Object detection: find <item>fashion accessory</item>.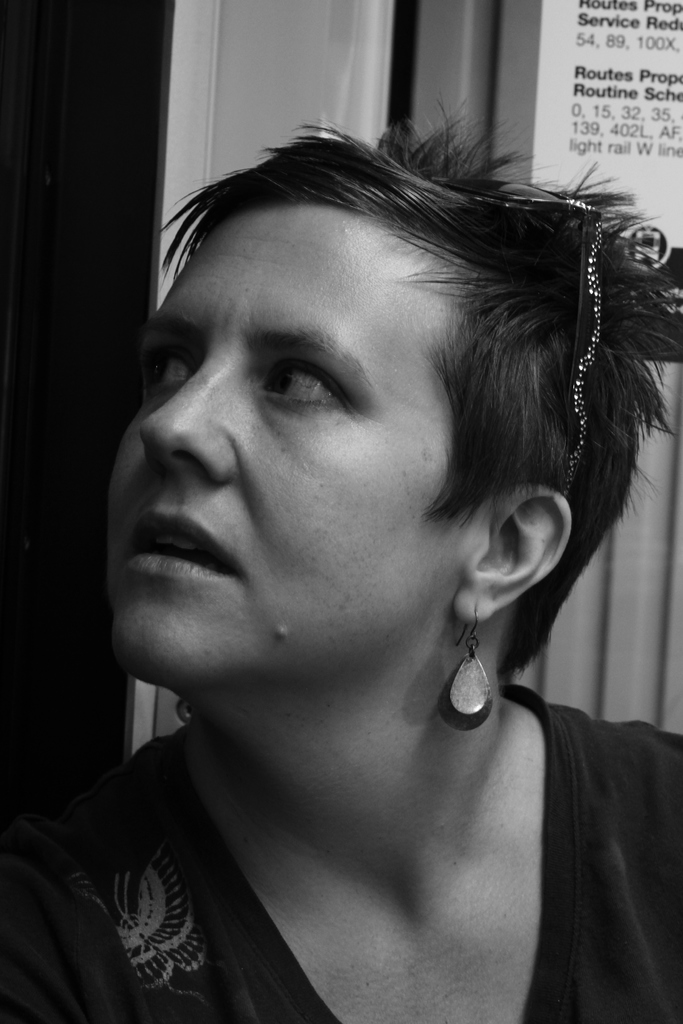
448/595/498/728.
